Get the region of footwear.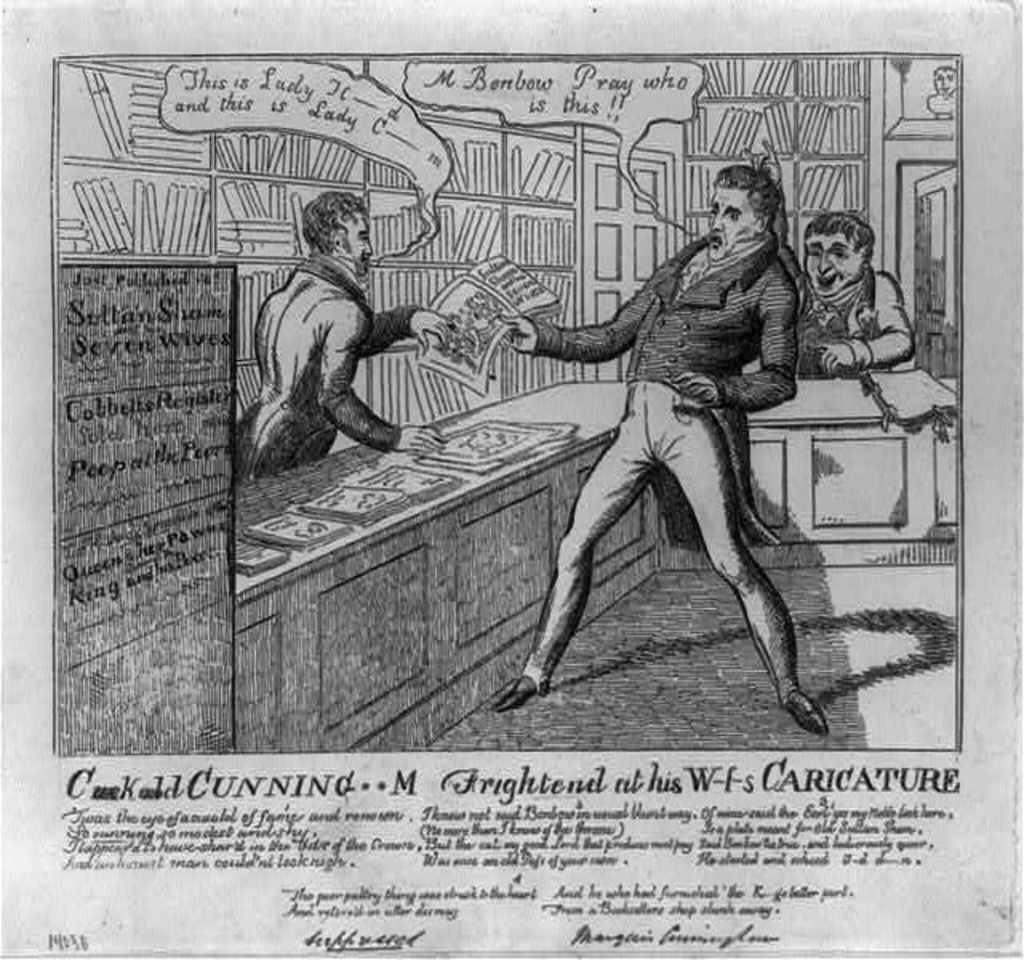
rect(776, 688, 834, 738).
